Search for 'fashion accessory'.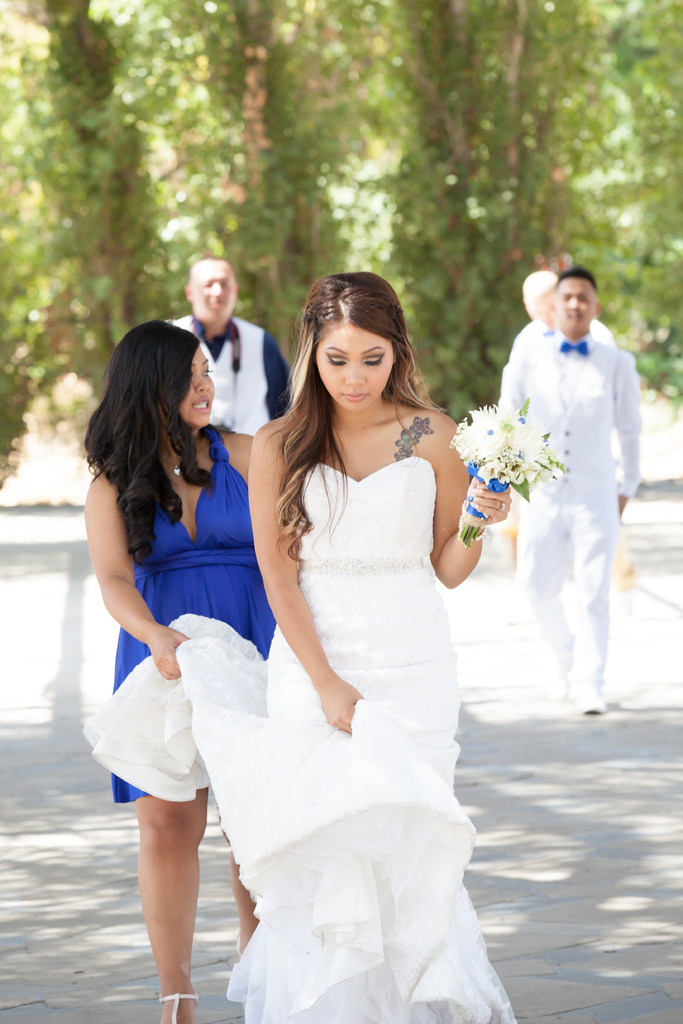
Found at bbox(154, 435, 208, 477).
